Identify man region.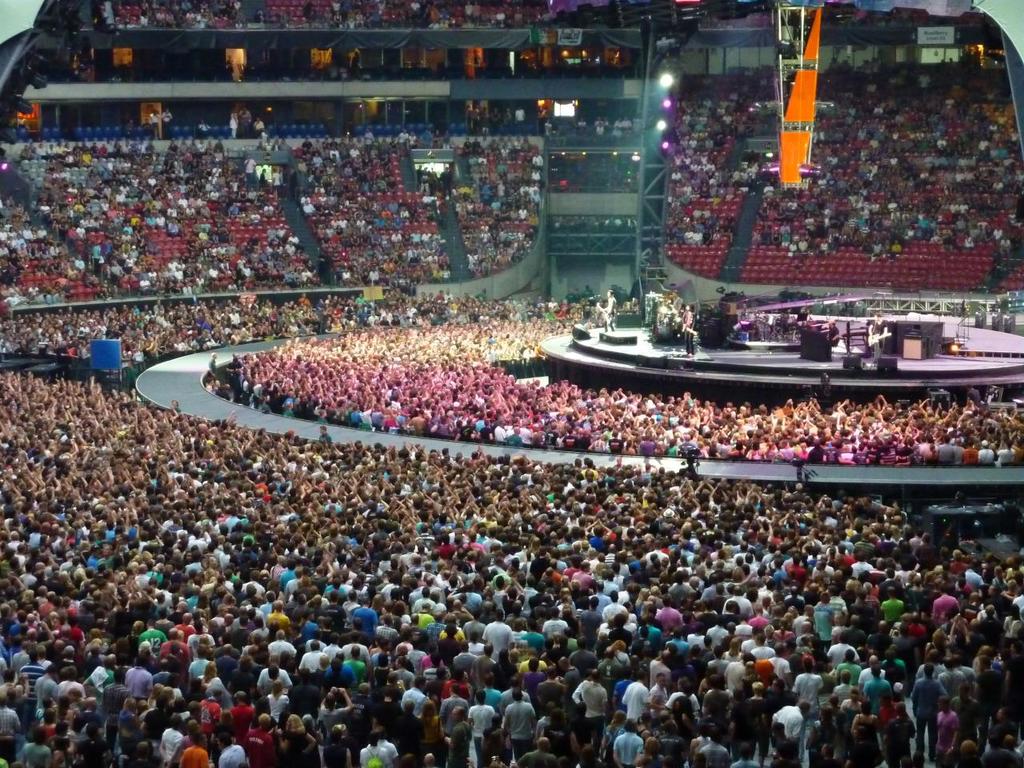
Region: locate(358, 730, 392, 767).
